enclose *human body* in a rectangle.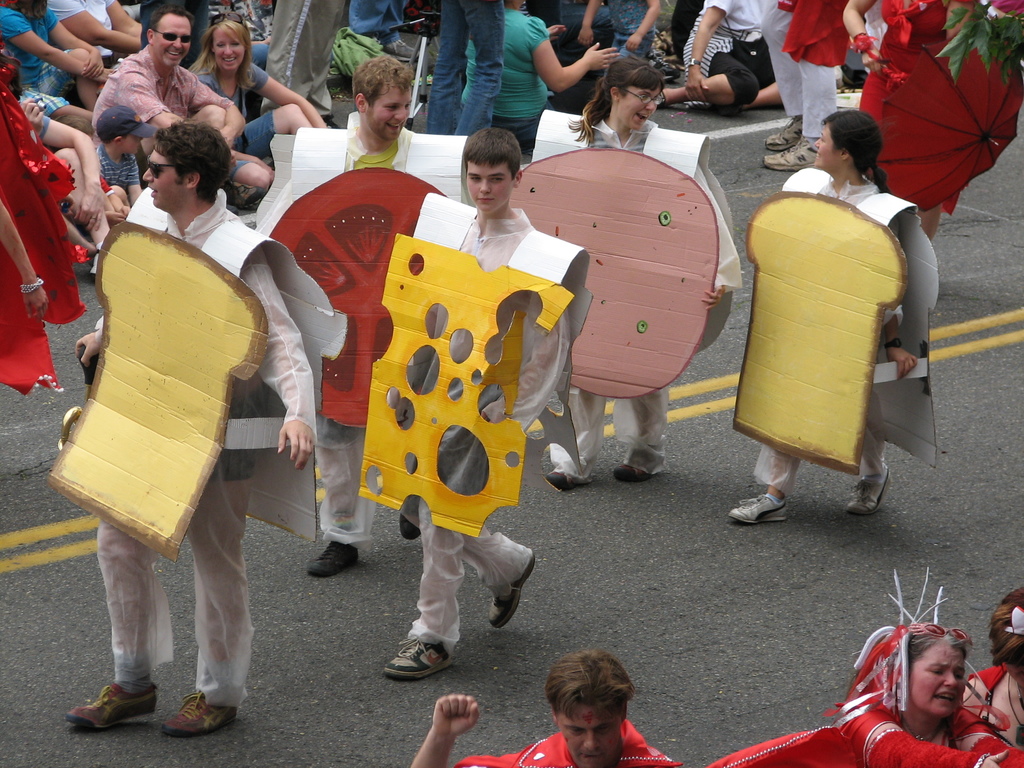
[406, 696, 687, 767].
